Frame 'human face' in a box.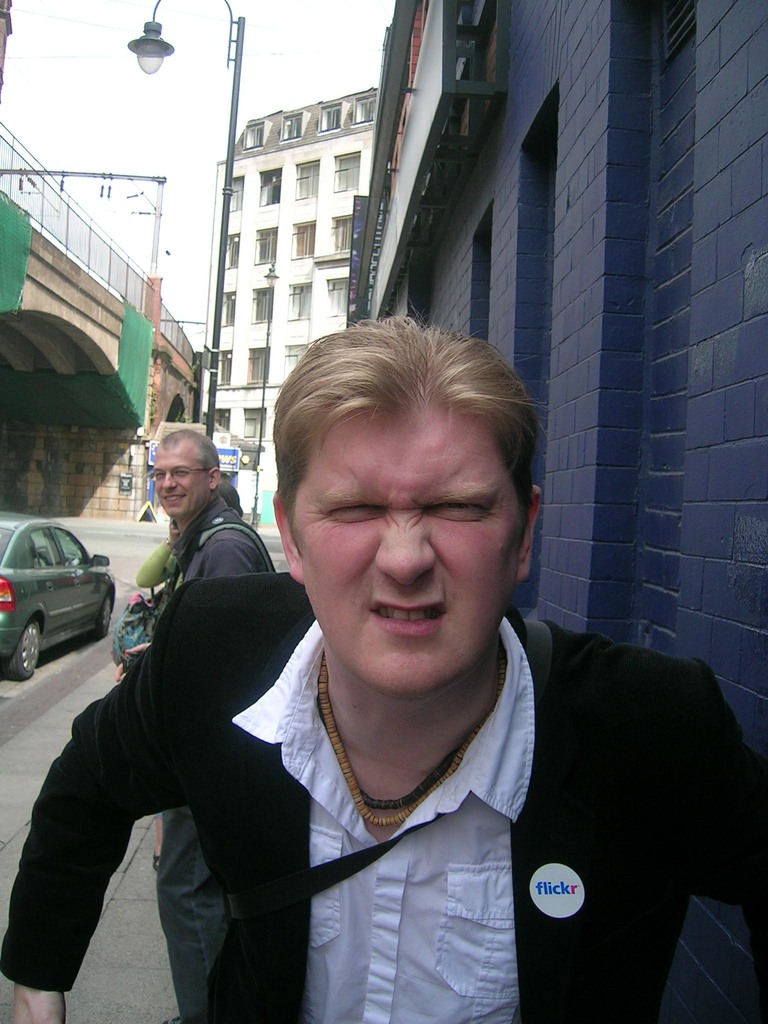
157/449/209/519.
